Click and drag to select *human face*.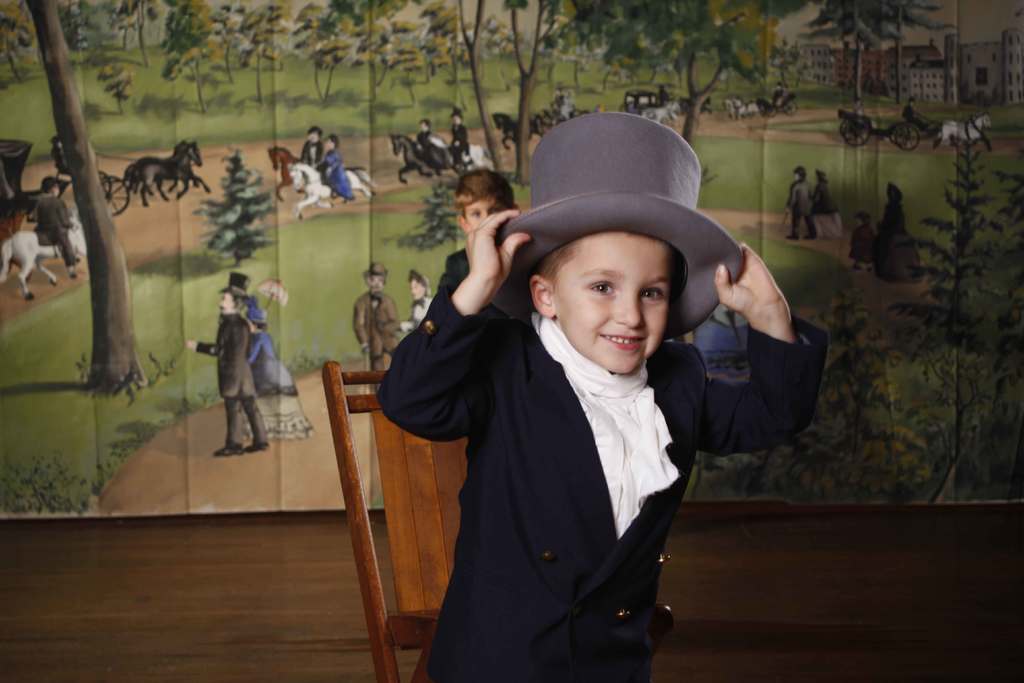
Selection: <region>410, 281, 424, 302</region>.
